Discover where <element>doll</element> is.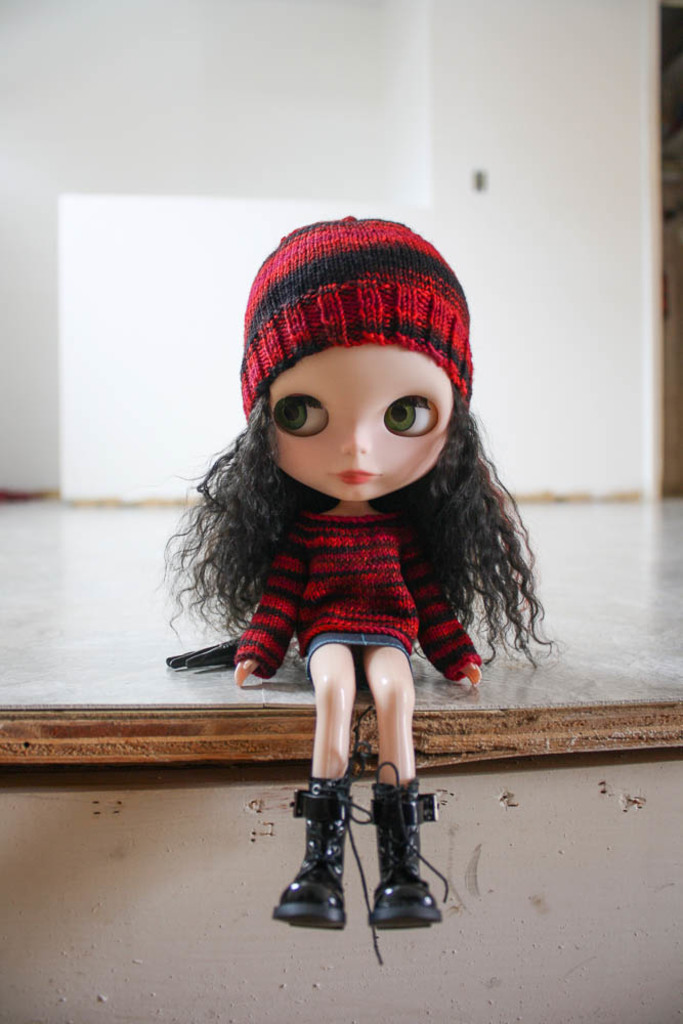
Discovered at [x1=186, y1=214, x2=521, y2=886].
